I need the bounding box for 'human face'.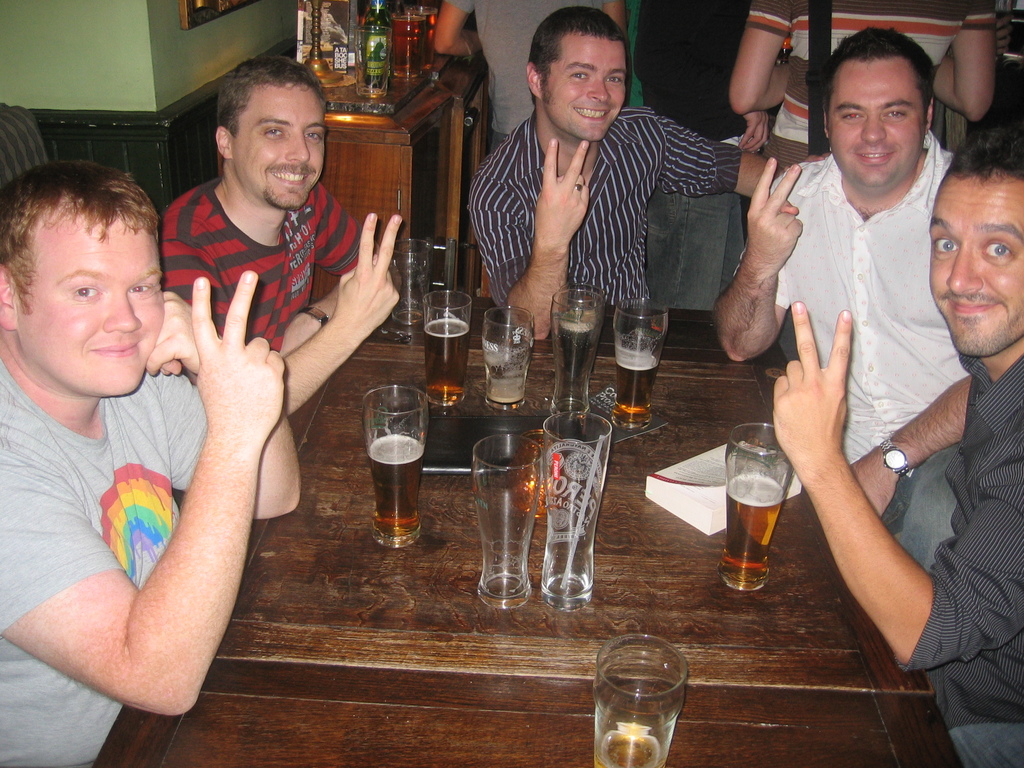
Here it is: <box>550,42,625,143</box>.
